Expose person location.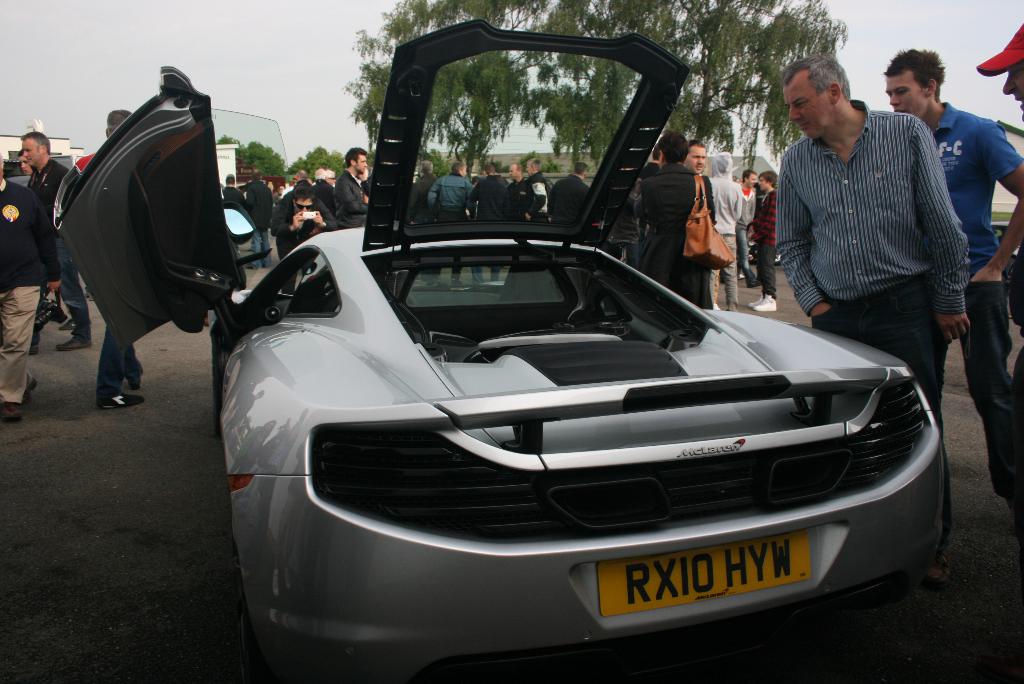
Exposed at locate(780, 58, 964, 547).
